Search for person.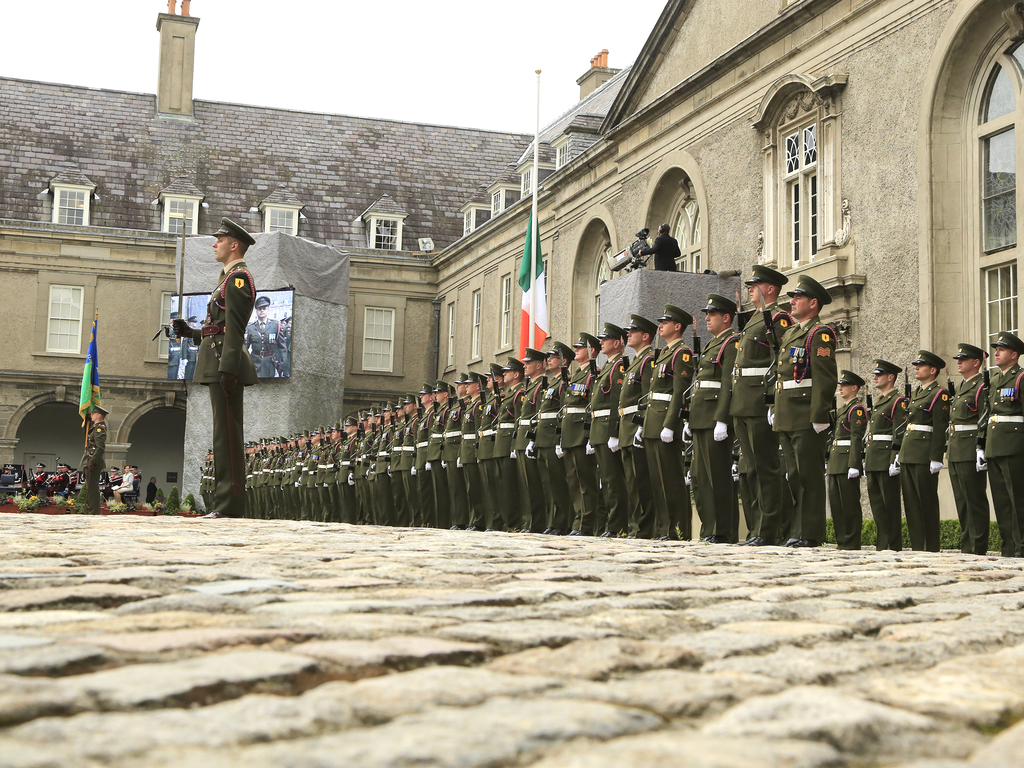
Found at l=174, t=212, r=263, b=458.
